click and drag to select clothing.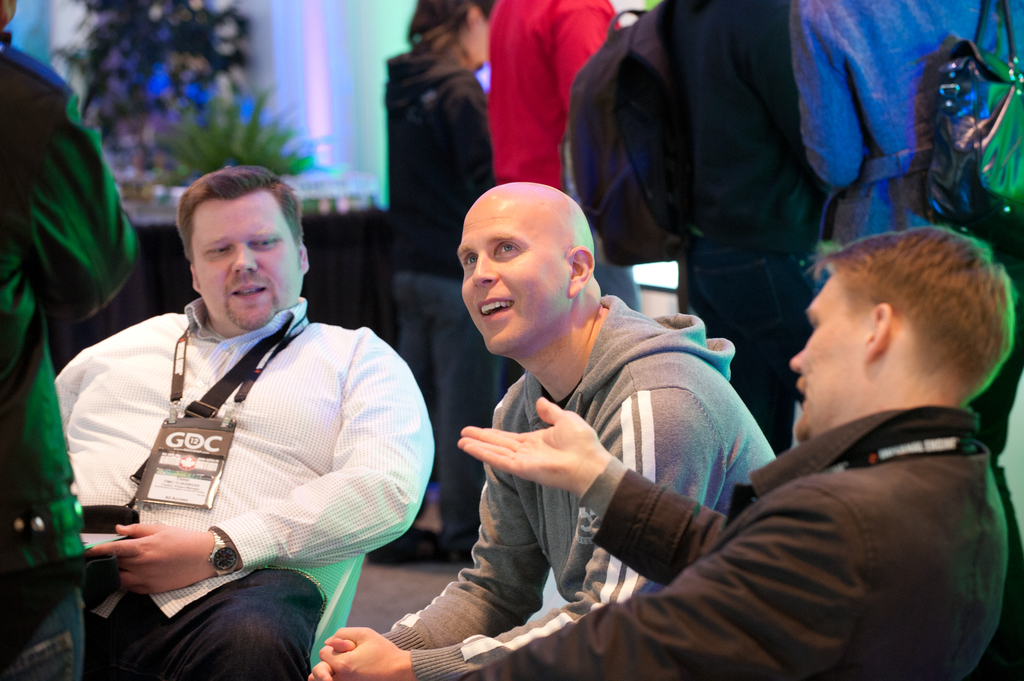
Selection: box(664, 0, 803, 473).
